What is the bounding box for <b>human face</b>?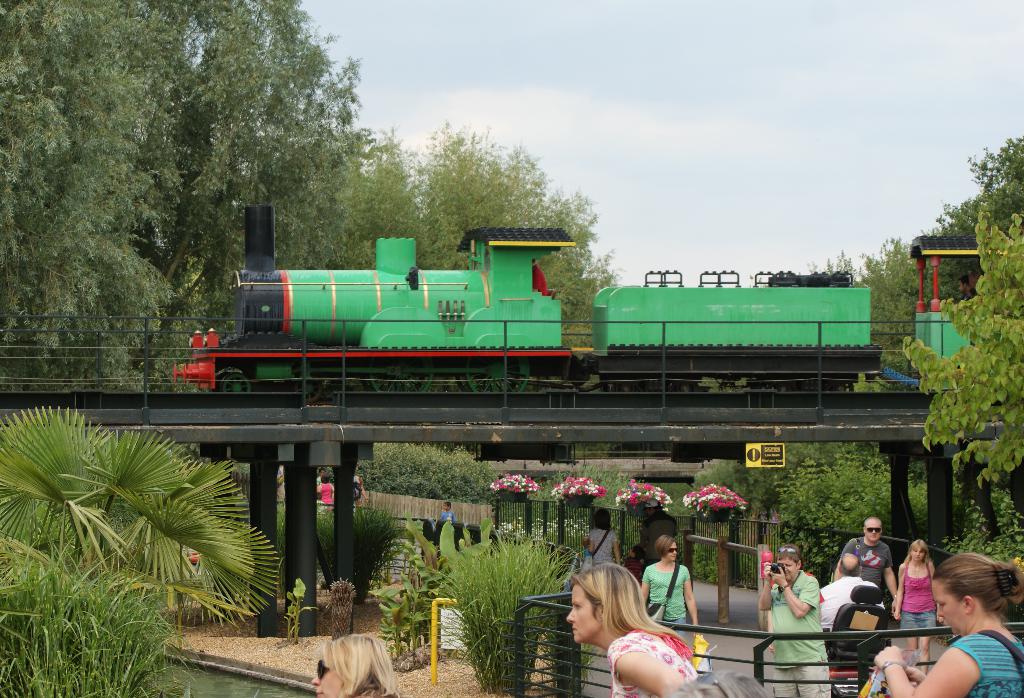
bbox=[861, 520, 883, 540].
